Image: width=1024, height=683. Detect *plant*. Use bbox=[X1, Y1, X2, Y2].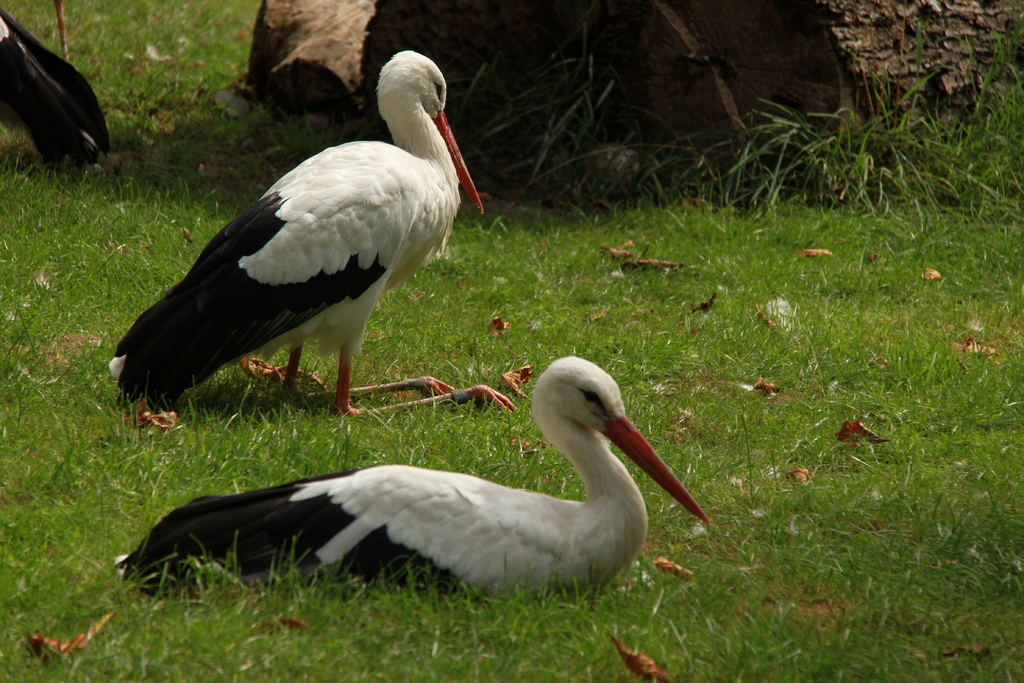
bbox=[0, 0, 1014, 682].
